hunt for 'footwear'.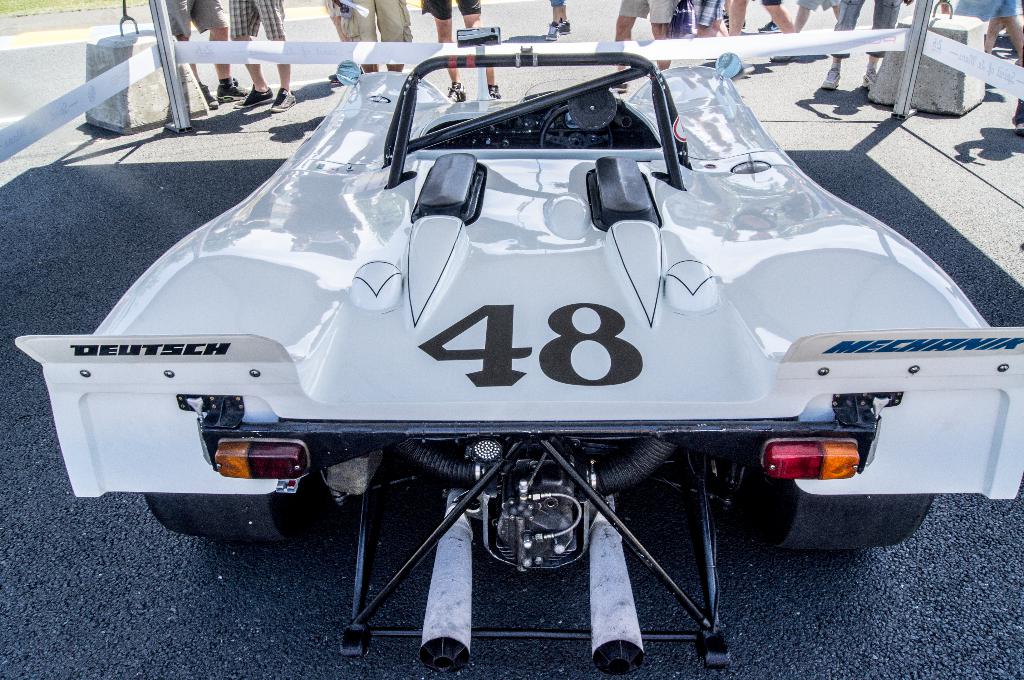
Hunted down at [819,67,840,88].
